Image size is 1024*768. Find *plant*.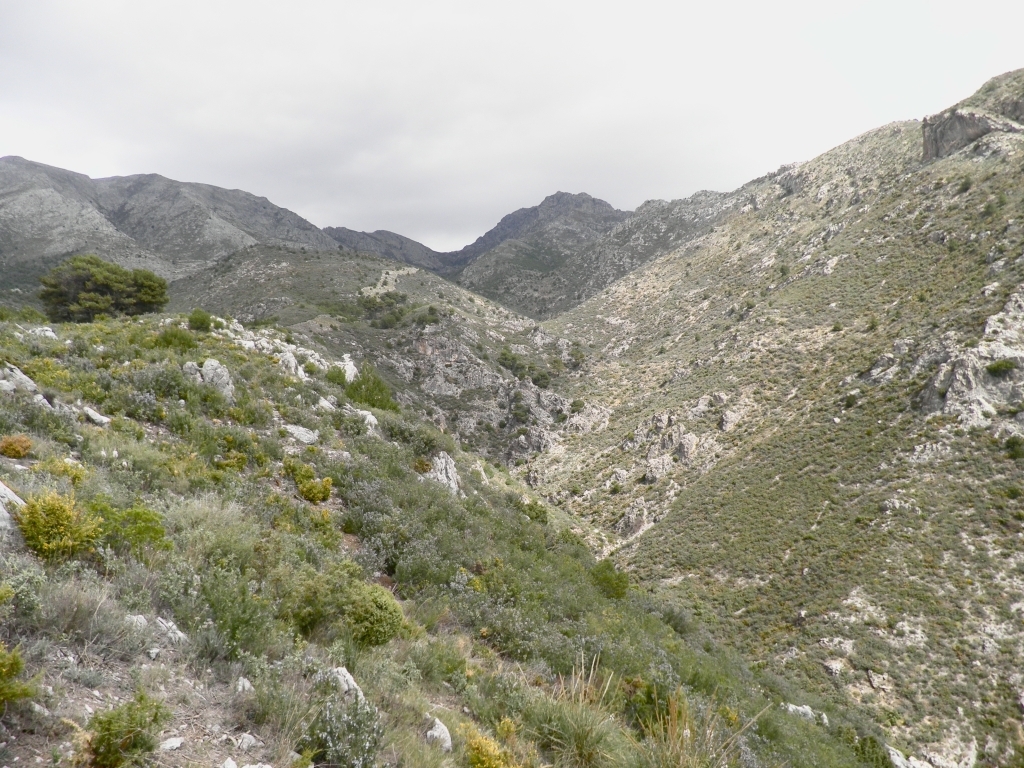
l=986, t=353, r=1022, b=375.
